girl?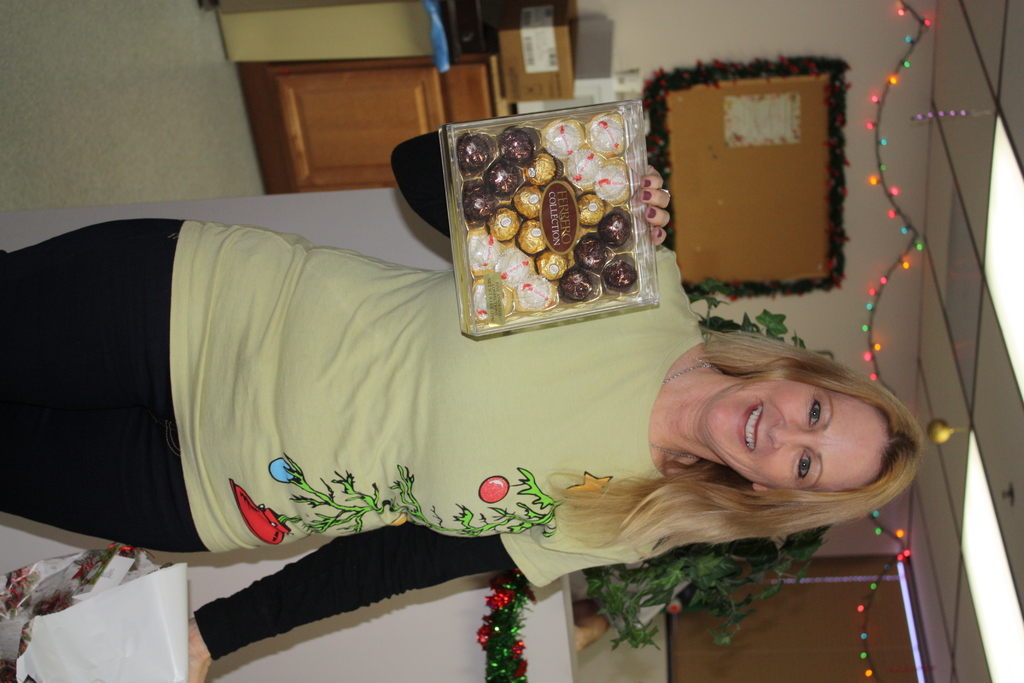
bbox(0, 134, 926, 682)
